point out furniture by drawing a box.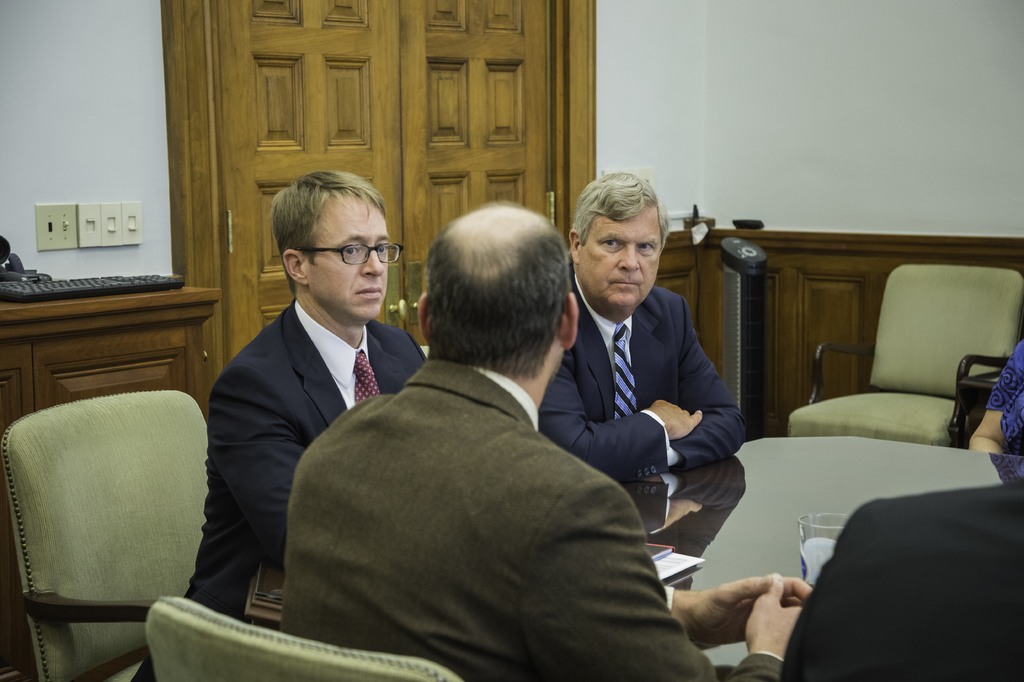
BBox(417, 342, 428, 358).
